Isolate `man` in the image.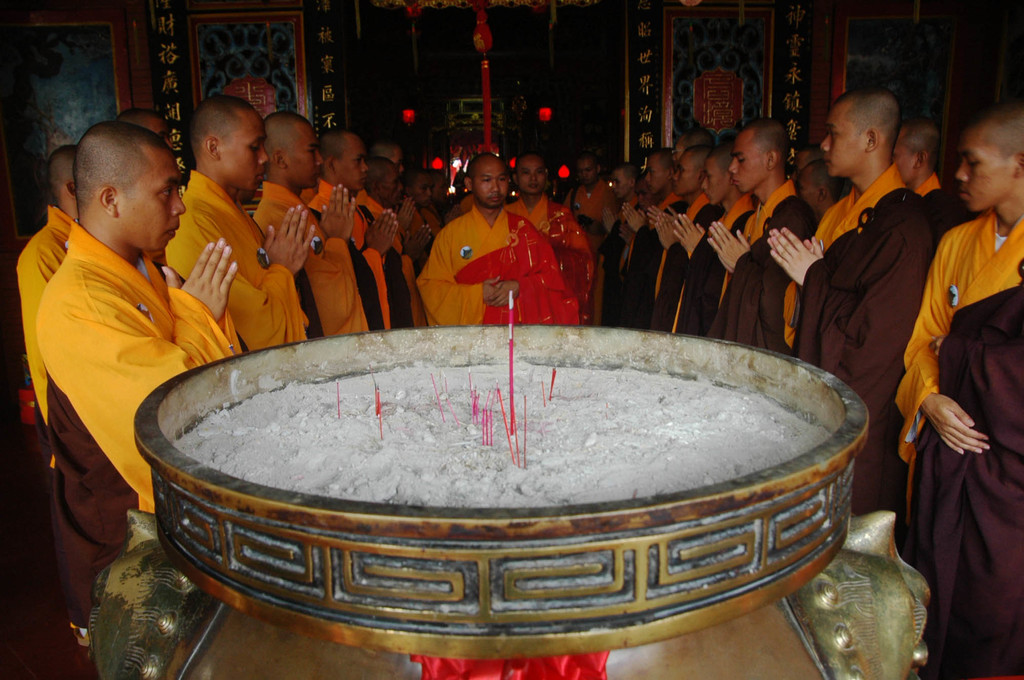
Isolated region: [left=620, top=172, right=662, bottom=326].
